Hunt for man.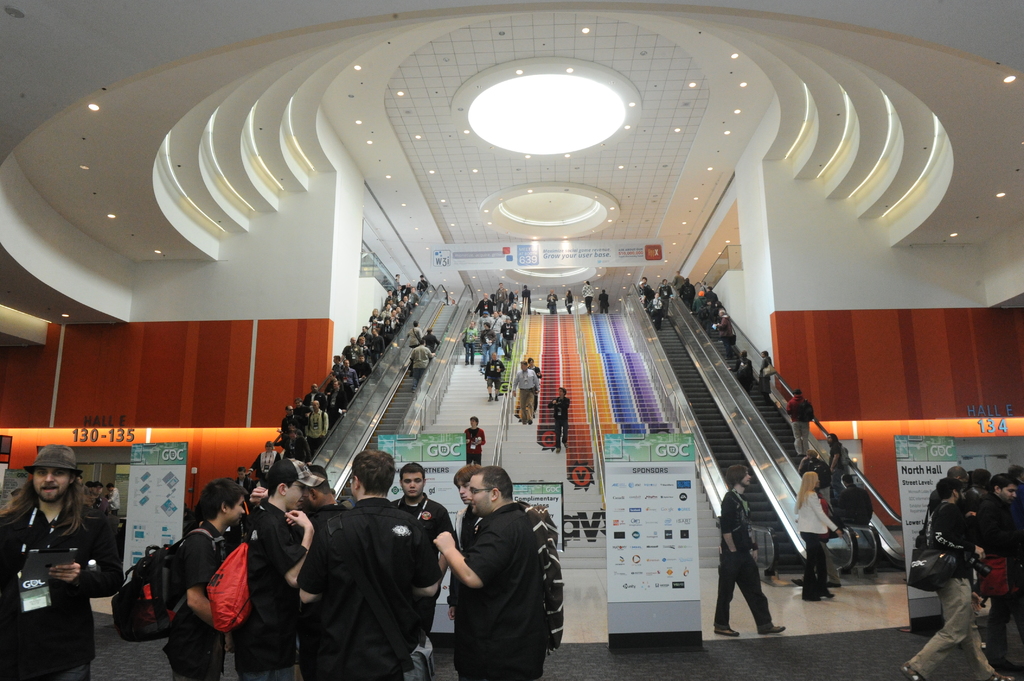
Hunted down at (75,476,83,489).
